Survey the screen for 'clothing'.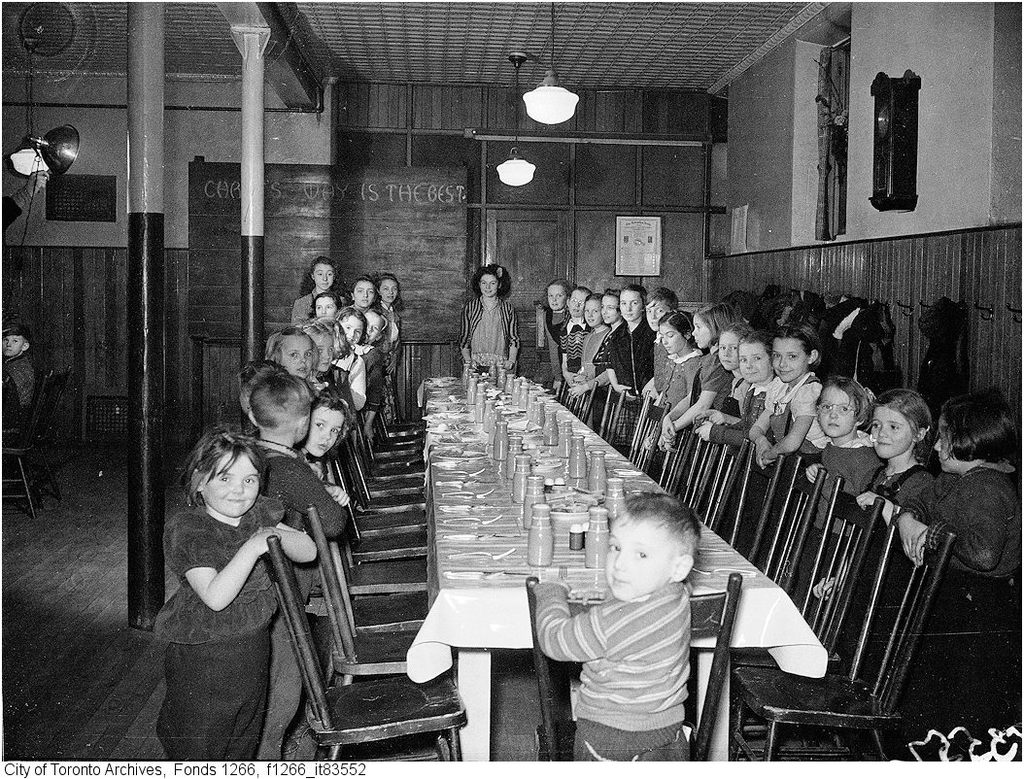
Survey found: Rect(562, 320, 612, 394).
